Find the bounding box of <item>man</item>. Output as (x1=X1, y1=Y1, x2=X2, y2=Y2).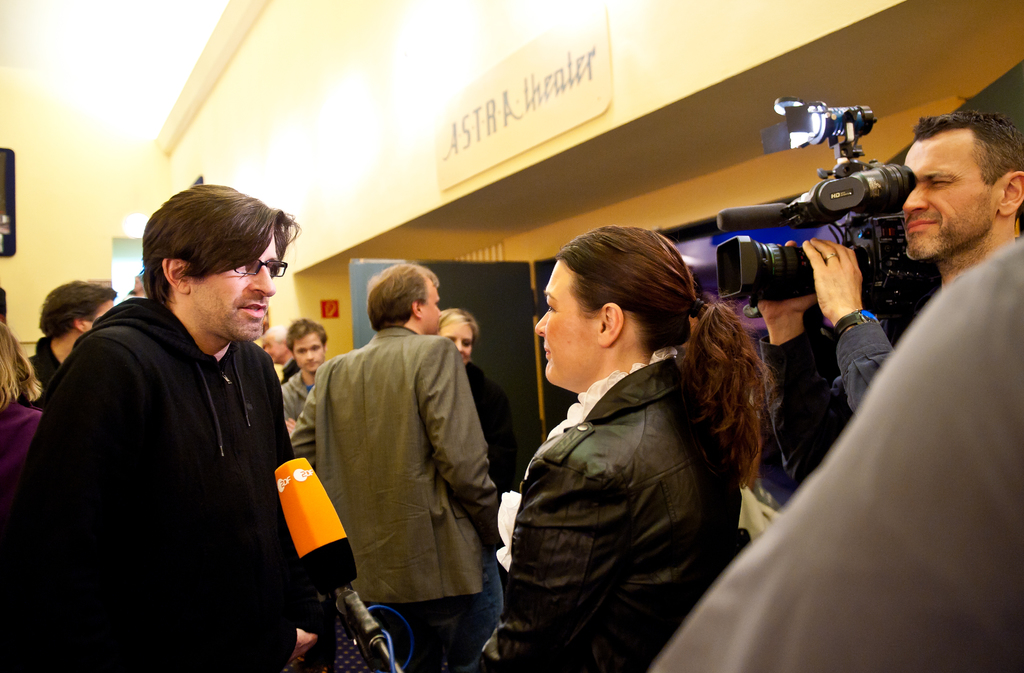
(x1=748, y1=105, x2=1023, y2=483).
